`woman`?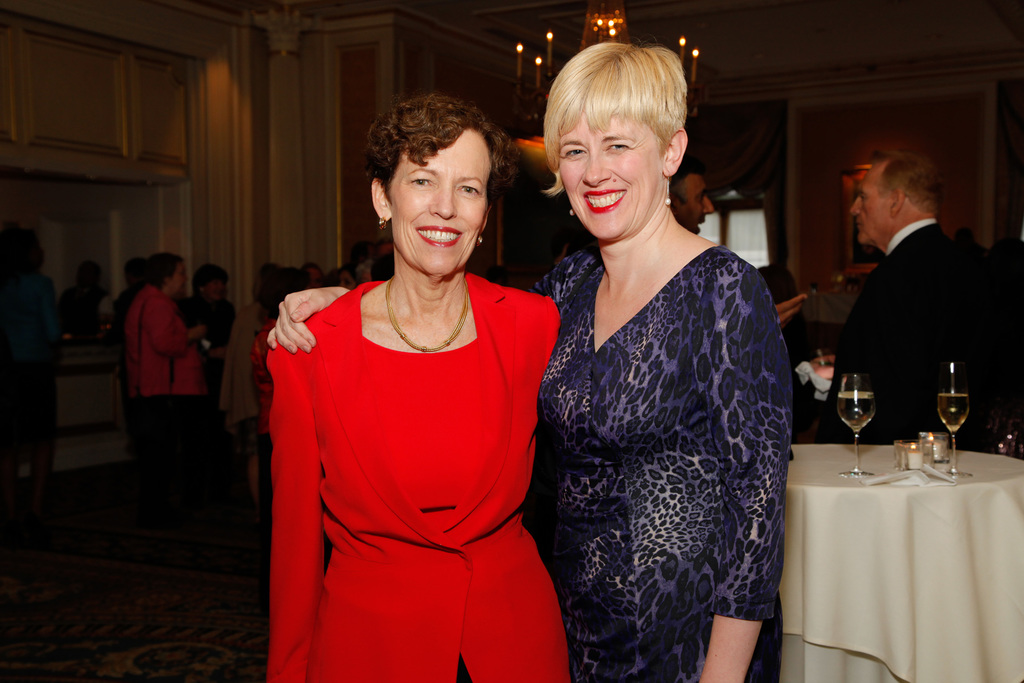
266,39,792,682
